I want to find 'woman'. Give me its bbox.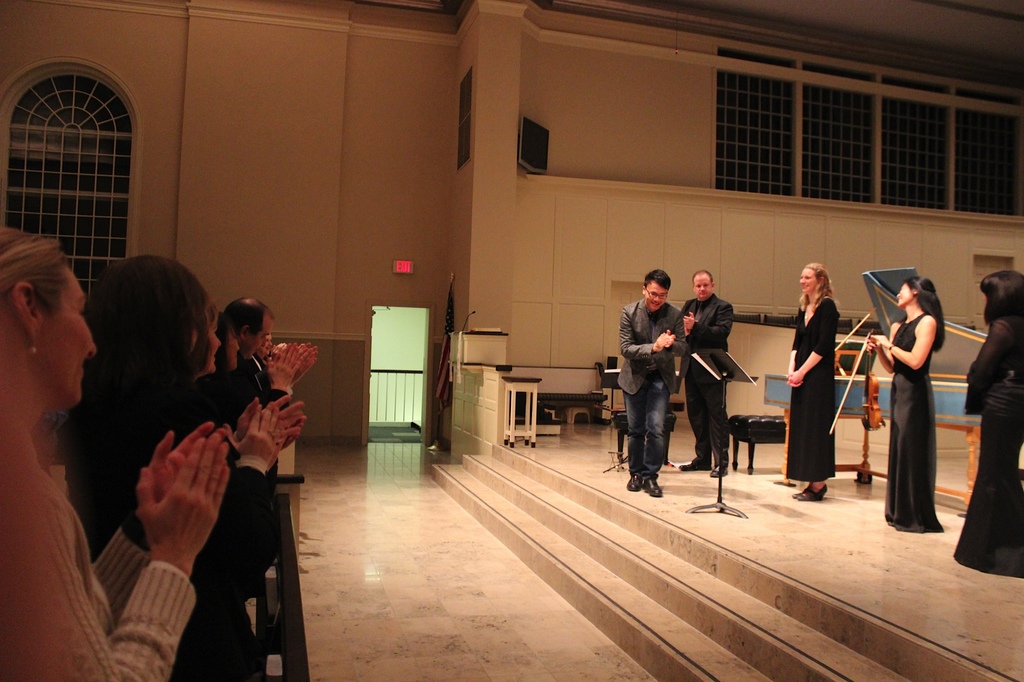
x1=0 y1=228 x2=231 y2=681.
